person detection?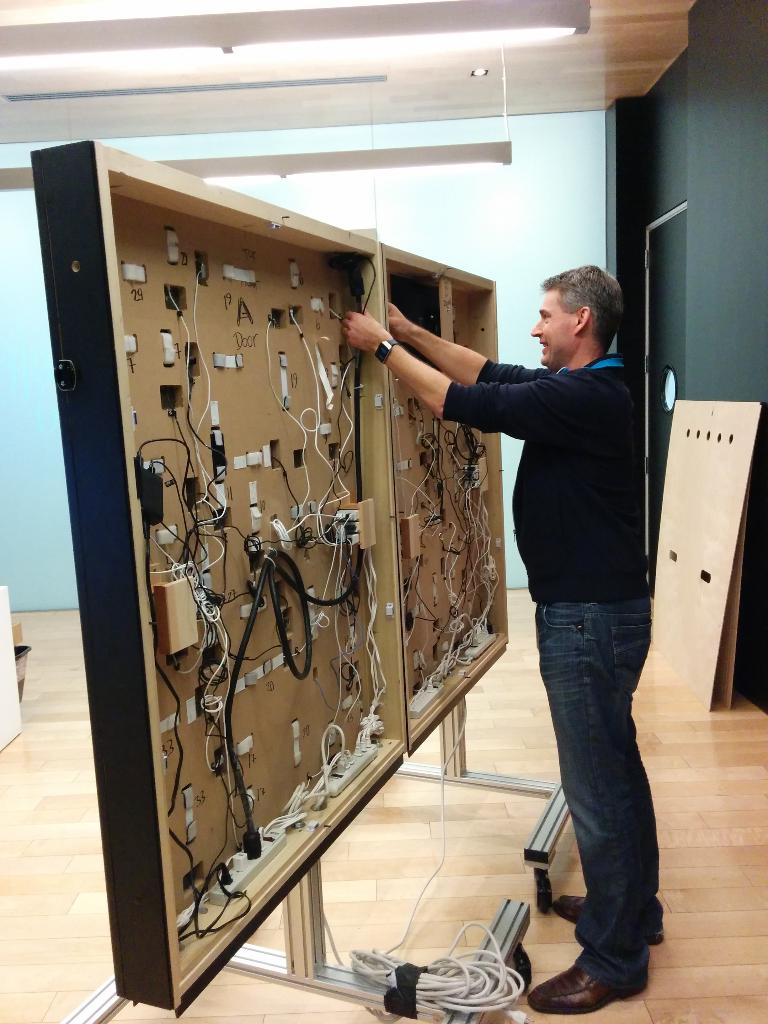
340,267,669,1018
